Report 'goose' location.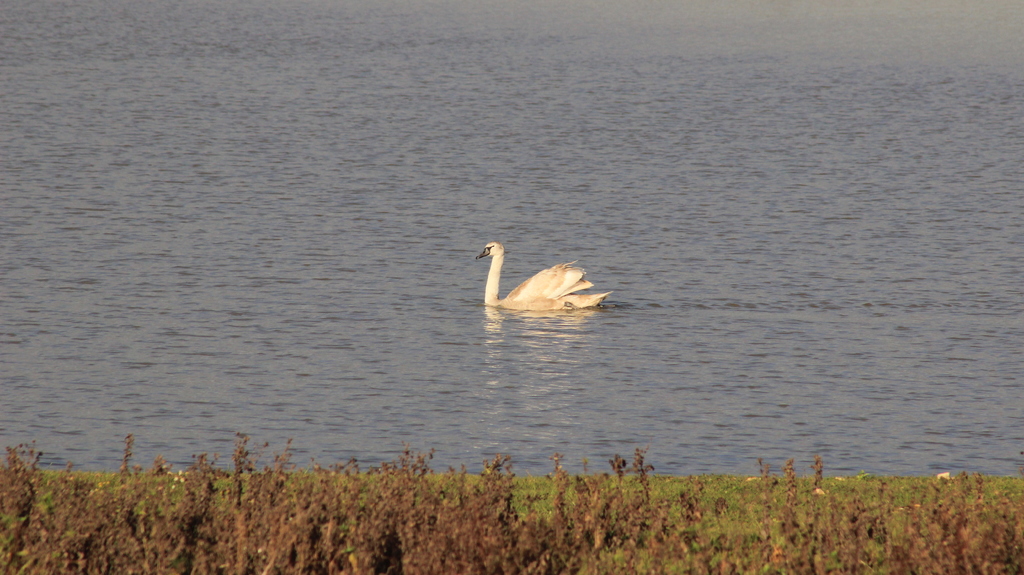
Report: {"x1": 467, "y1": 232, "x2": 621, "y2": 318}.
